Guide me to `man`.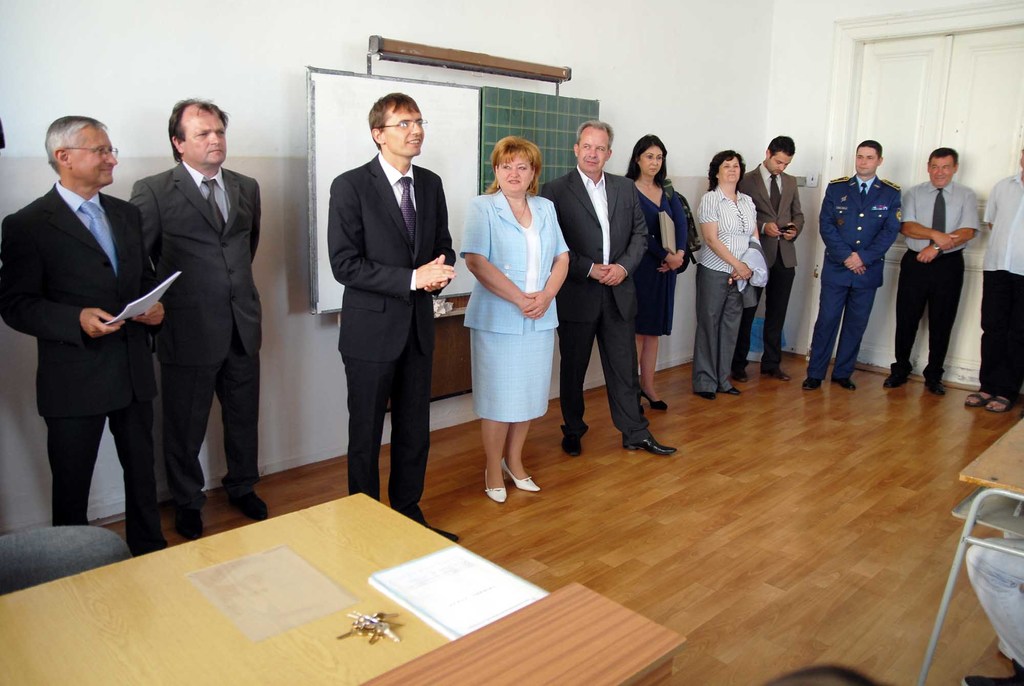
Guidance: x1=886 y1=145 x2=981 y2=394.
